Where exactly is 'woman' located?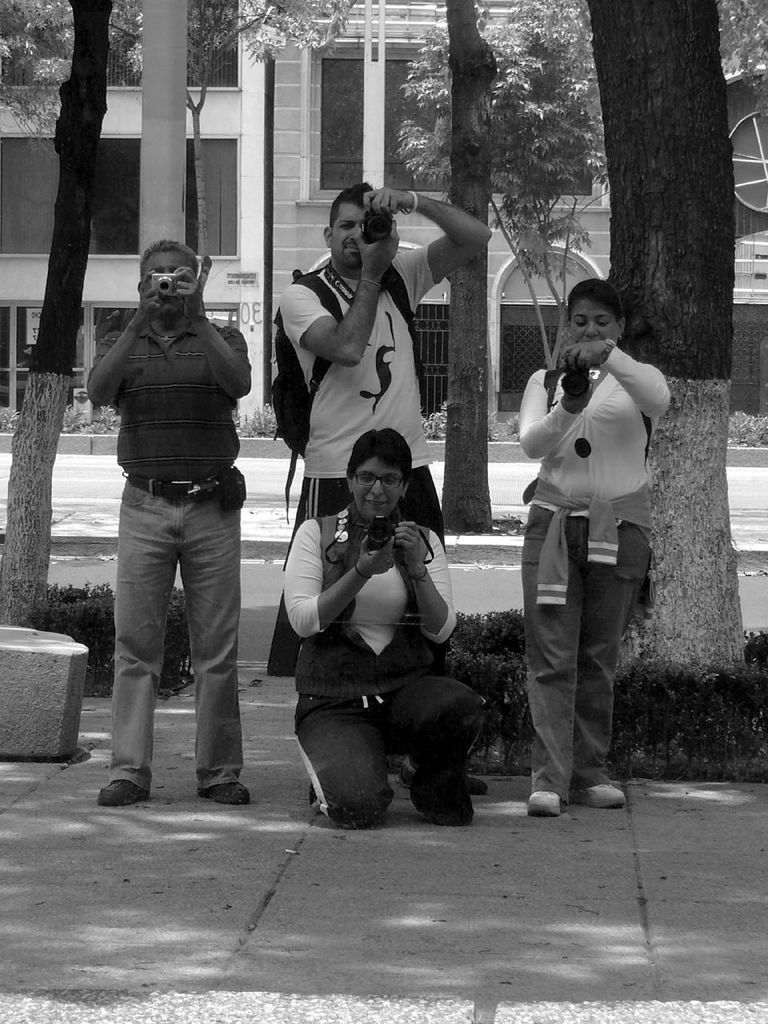
Its bounding box is x1=279, y1=414, x2=488, y2=840.
